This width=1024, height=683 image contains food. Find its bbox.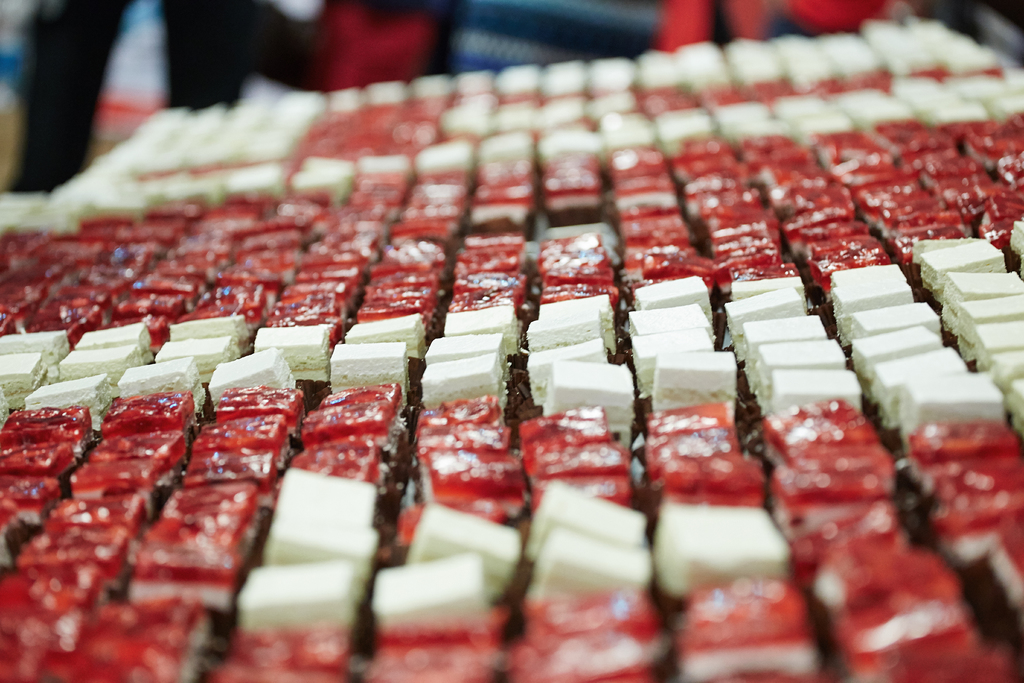
crop(0, 393, 12, 428).
